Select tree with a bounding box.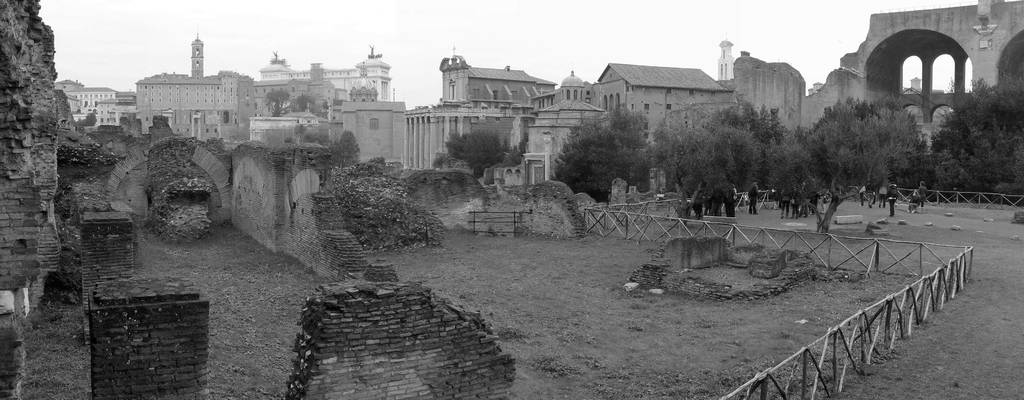
(x1=804, y1=93, x2=920, y2=235).
